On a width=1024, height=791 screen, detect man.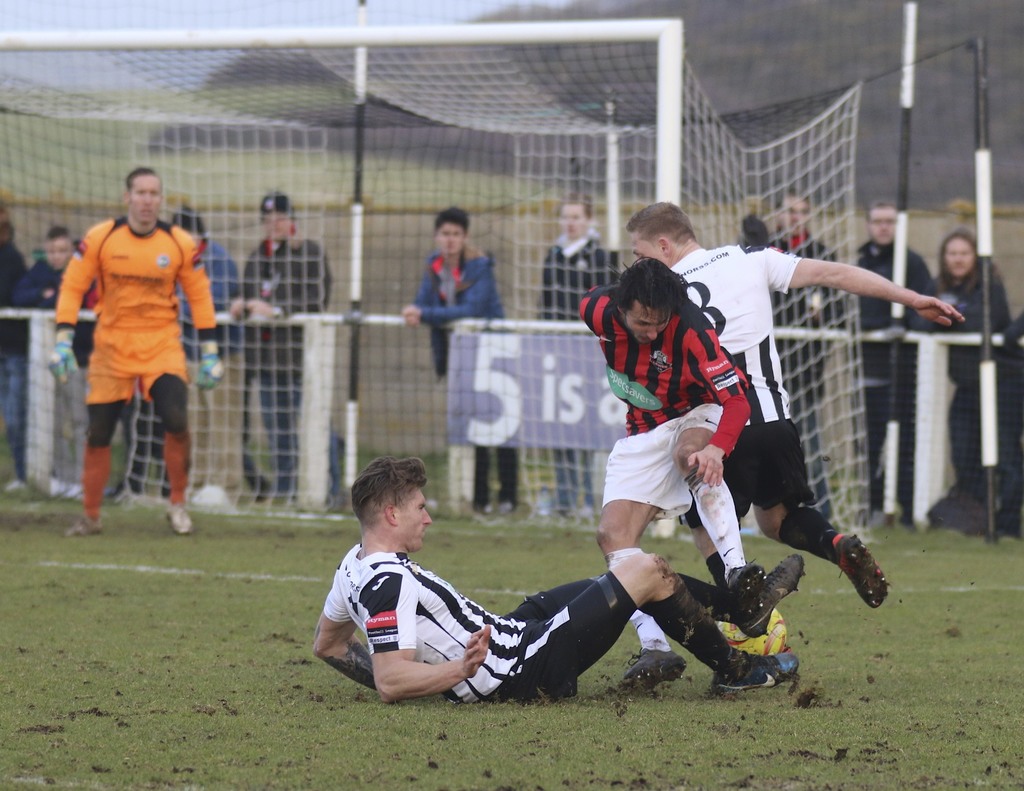
Rect(311, 458, 808, 703).
